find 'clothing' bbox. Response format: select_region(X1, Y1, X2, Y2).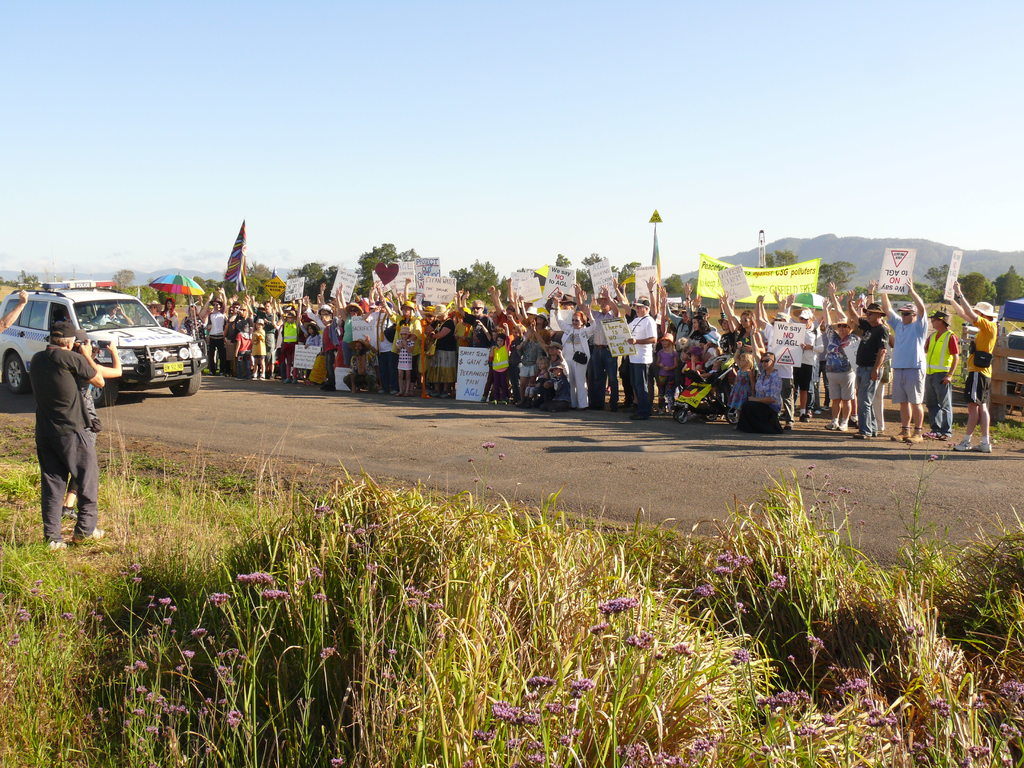
select_region(460, 316, 496, 344).
